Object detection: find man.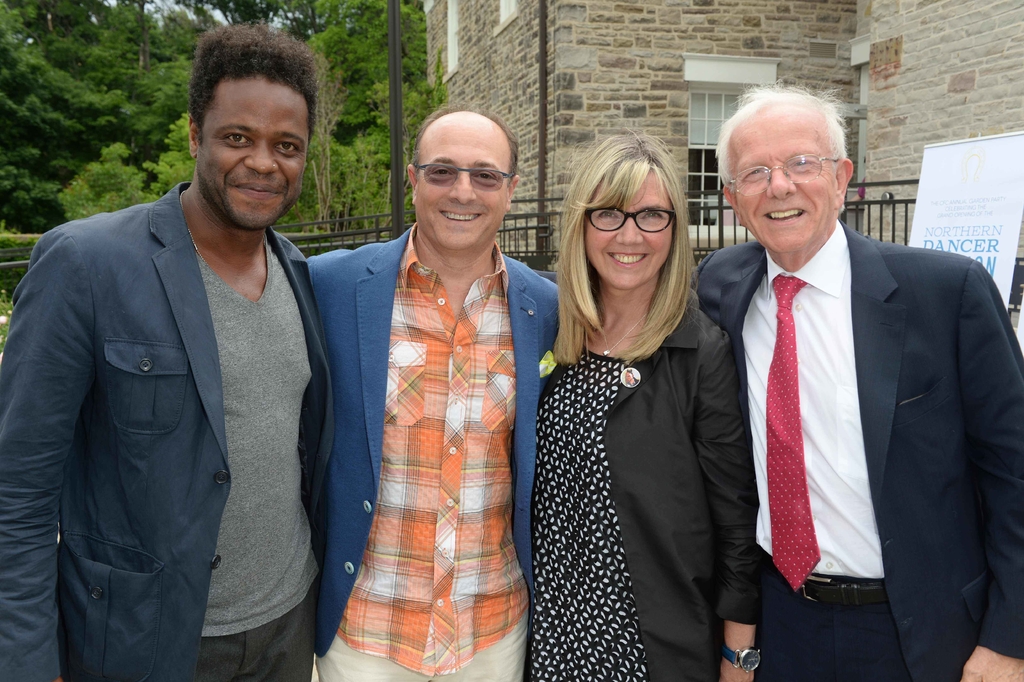
bbox=[304, 100, 559, 681].
